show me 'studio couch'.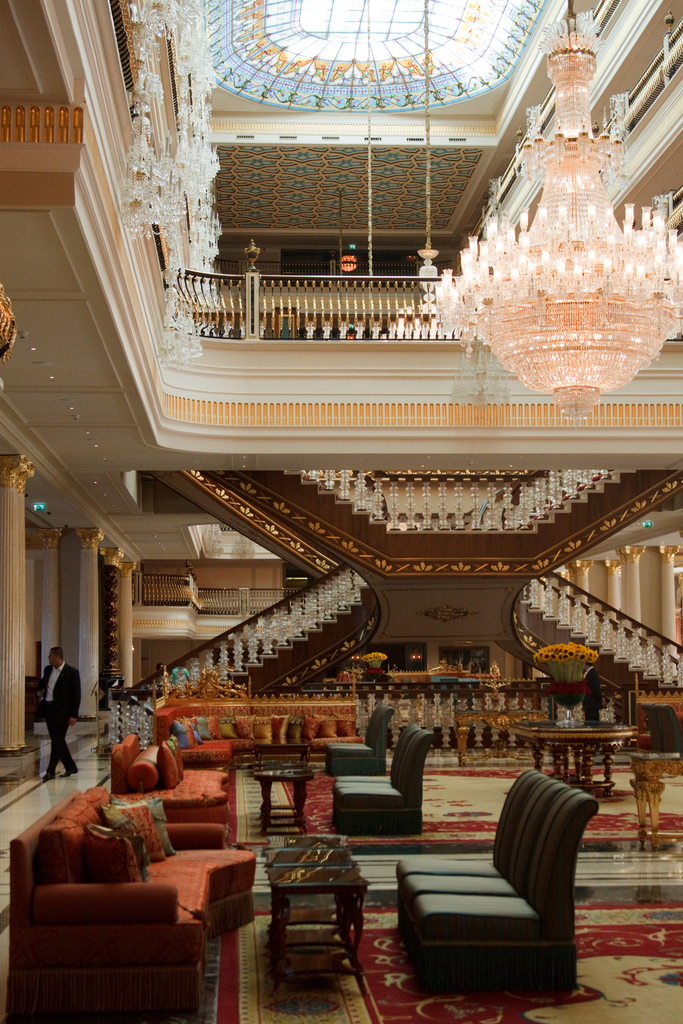
'studio couch' is here: 388, 758, 607, 1002.
